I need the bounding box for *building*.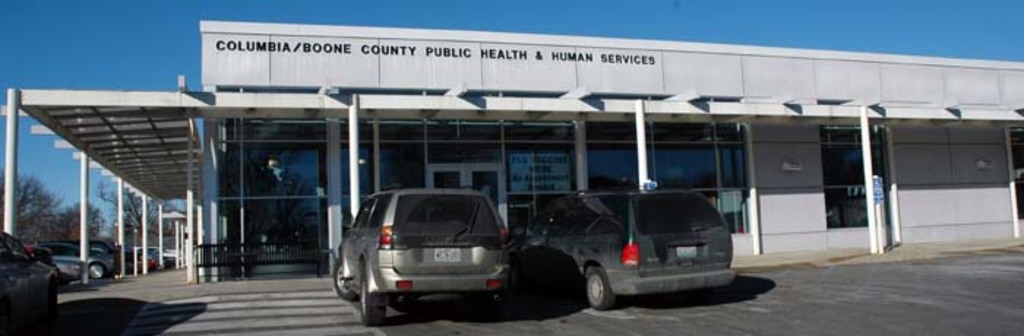
Here it is: 0 19 1023 282.
